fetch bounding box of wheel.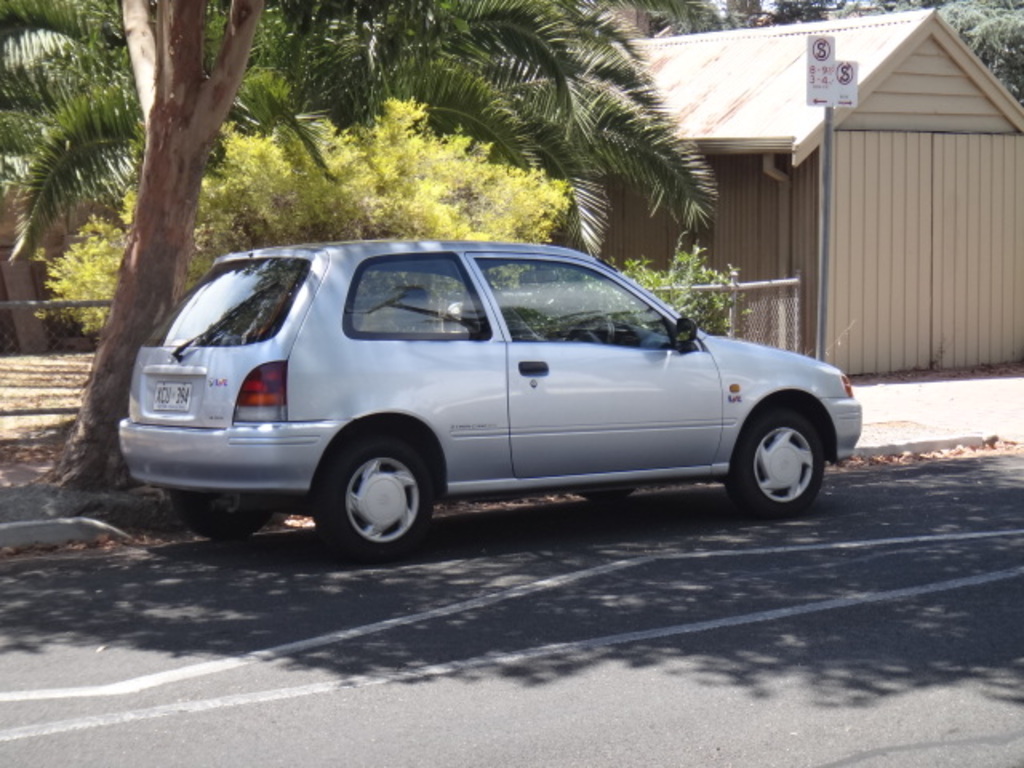
Bbox: [left=565, top=314, right=618, bottom=342].
